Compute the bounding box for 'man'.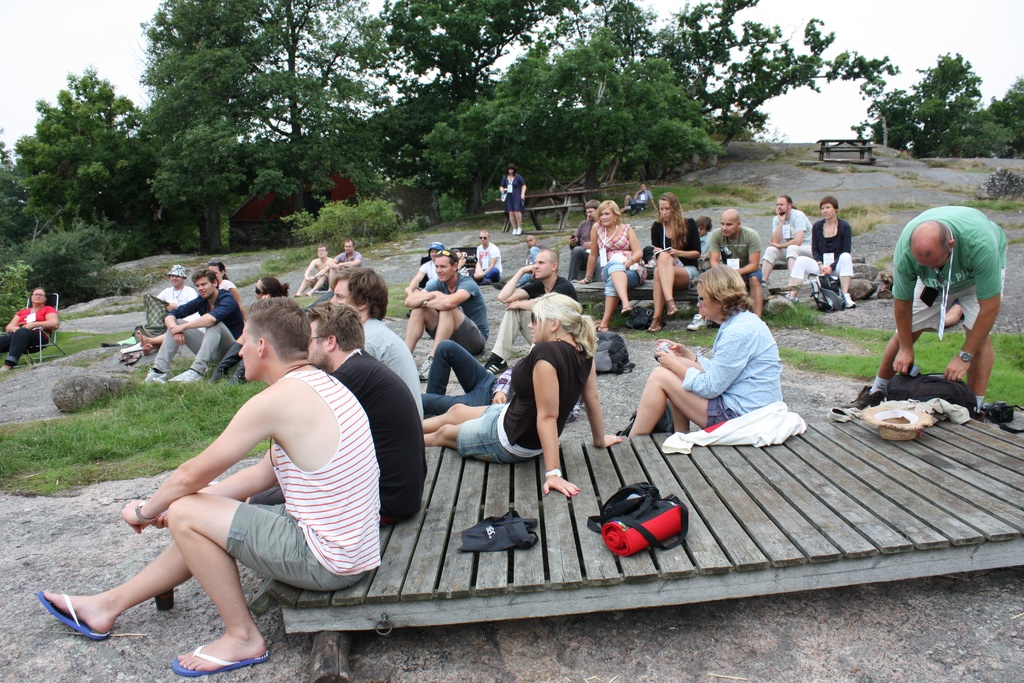
[703,203,771,322].
